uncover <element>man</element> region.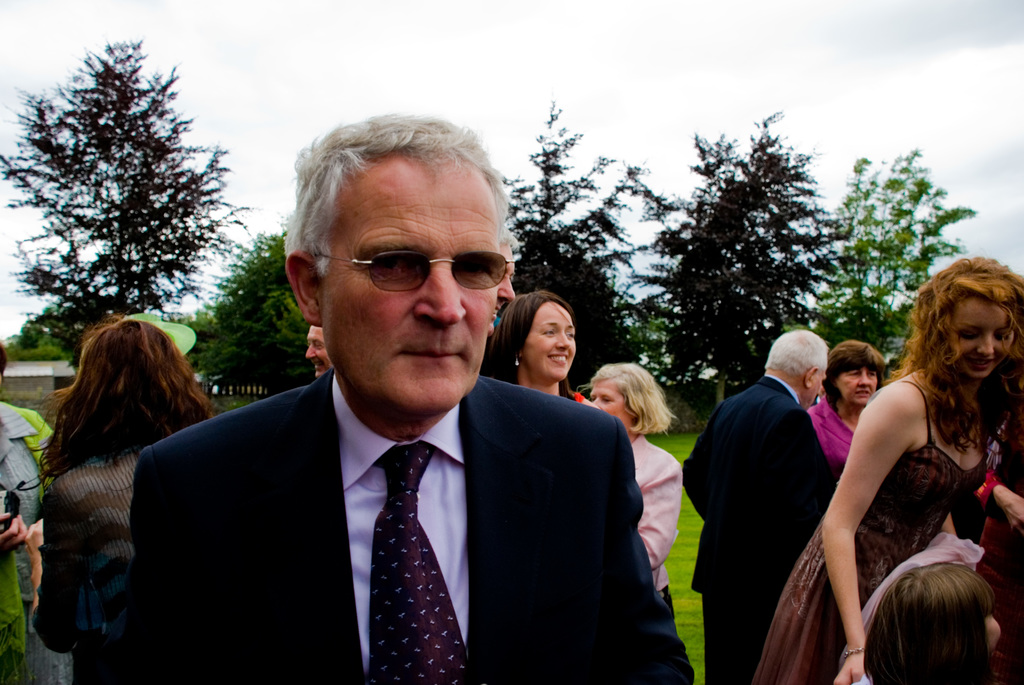
Uncovered: <bbox>118, 139, 635, 684</bbox>.
